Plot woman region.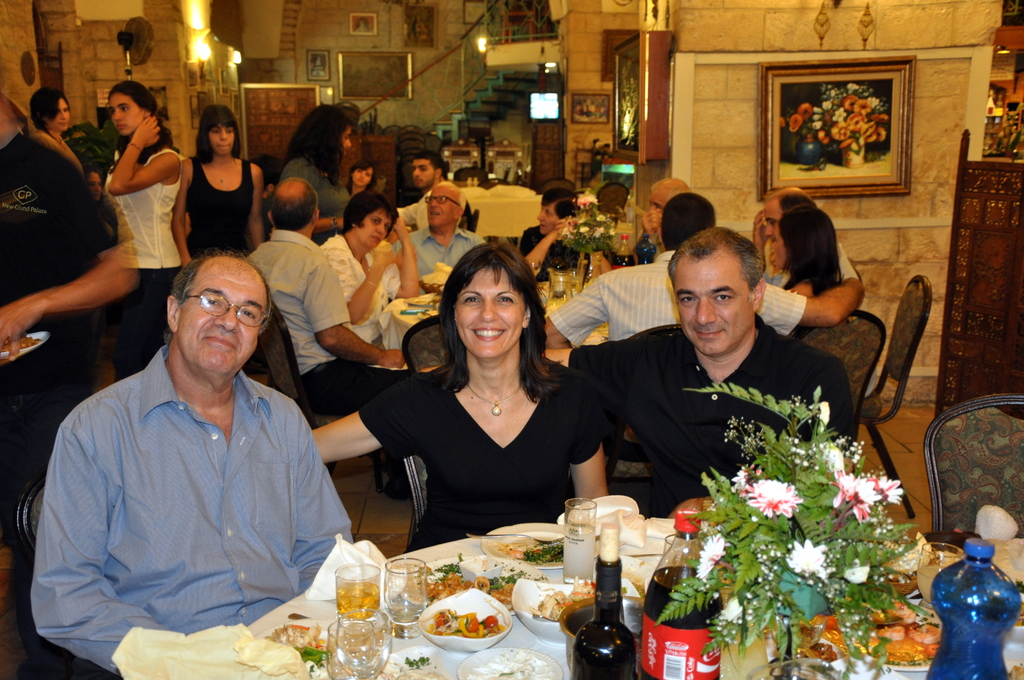
Plotted at x1=170, y1=106, x2=264, y2=263.
